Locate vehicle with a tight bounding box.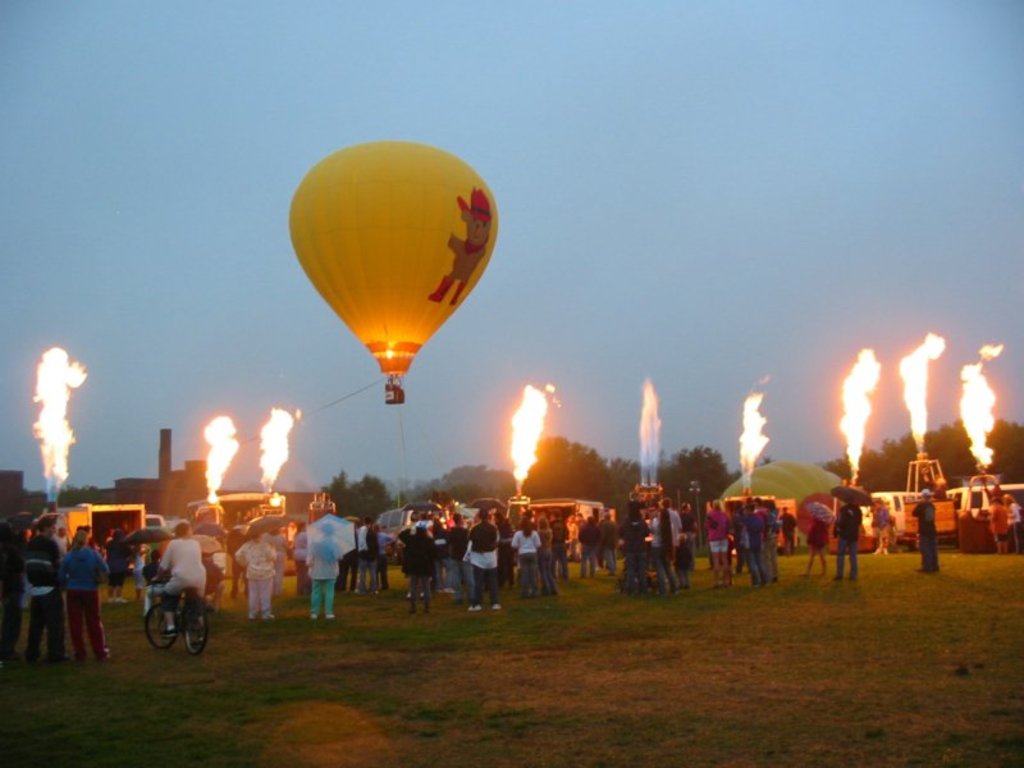
x1=141 y1=512 x2=163 y2=526.
